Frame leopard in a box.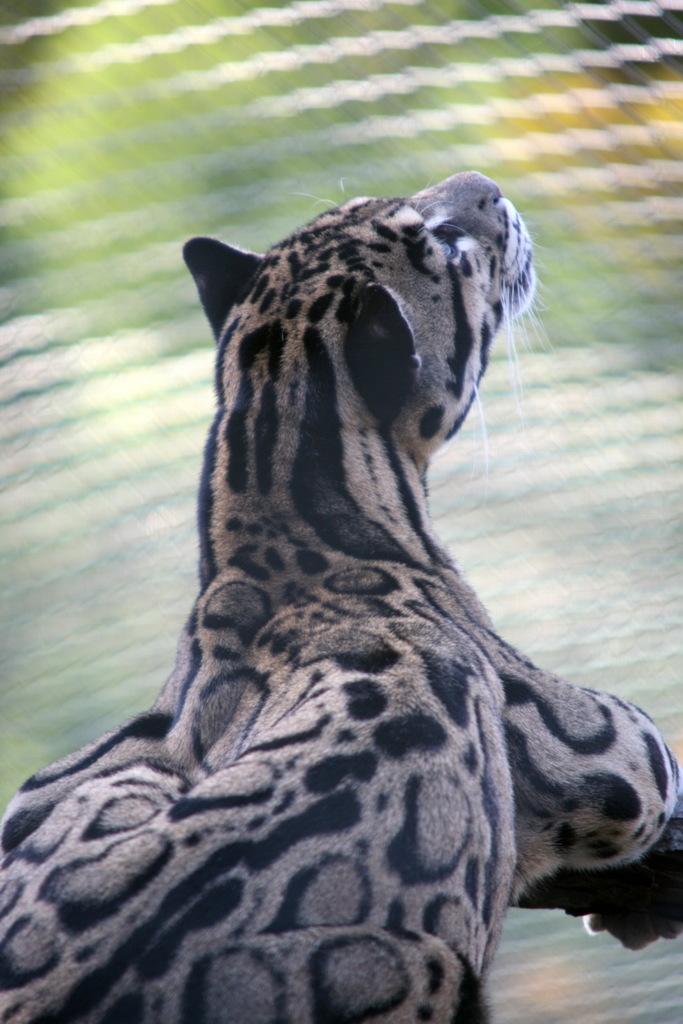
<region>0, 169, 679, 1023</region>.
